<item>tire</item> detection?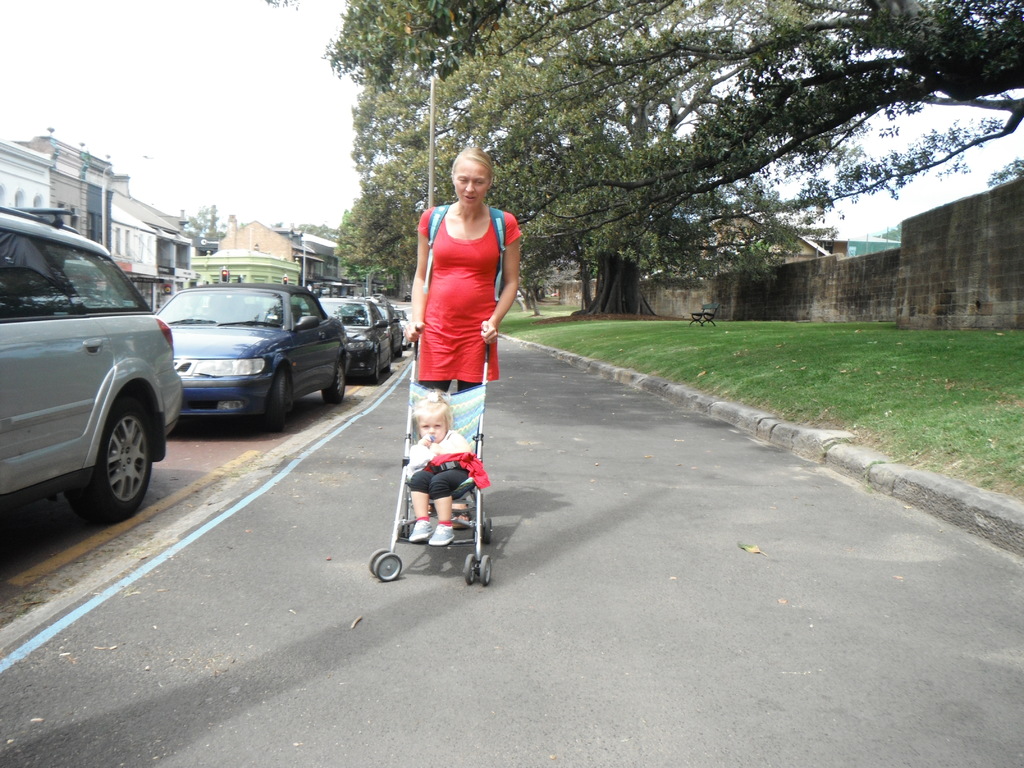
(left=319, top=352, right=348, bottom=410)
